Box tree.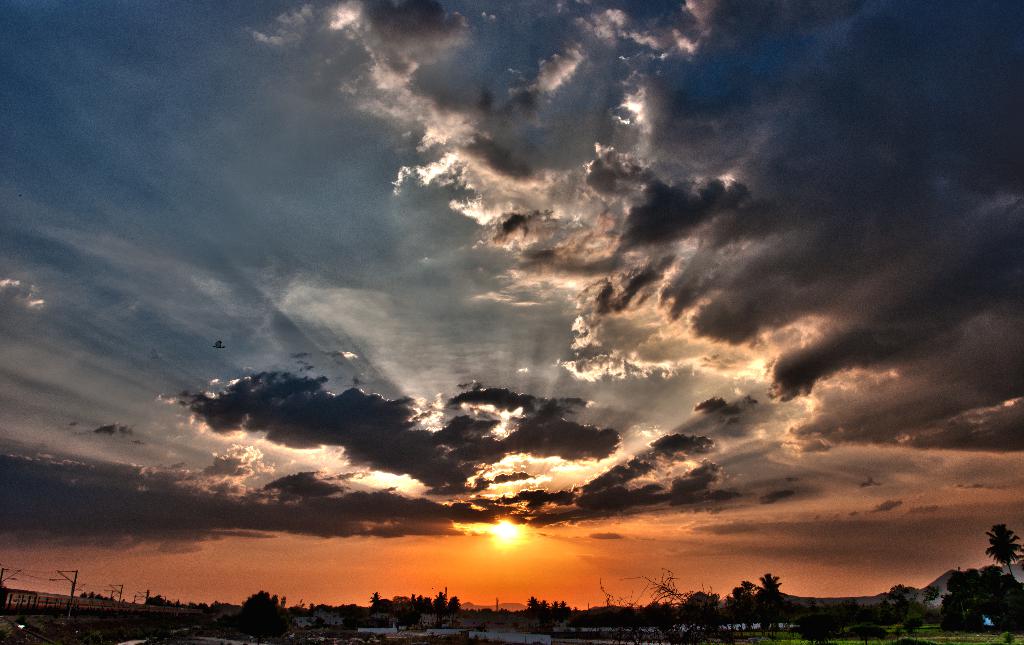
[left=758, top=563, right=797, bottom=641].
